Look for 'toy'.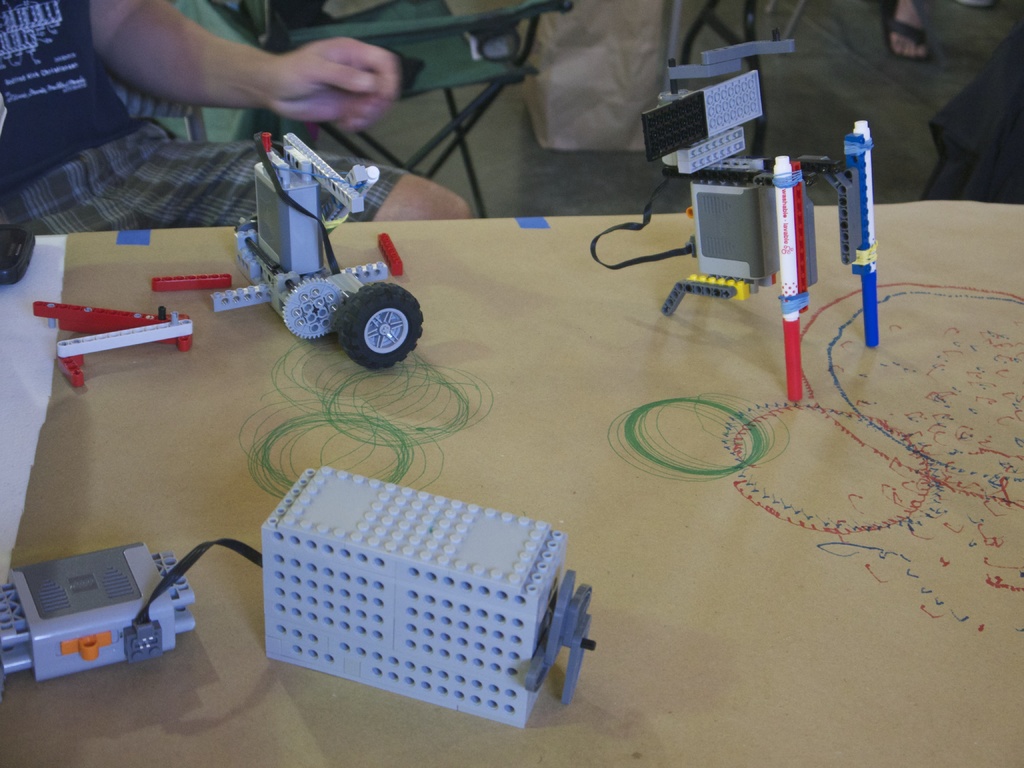
Found: 191/95/434/372.
